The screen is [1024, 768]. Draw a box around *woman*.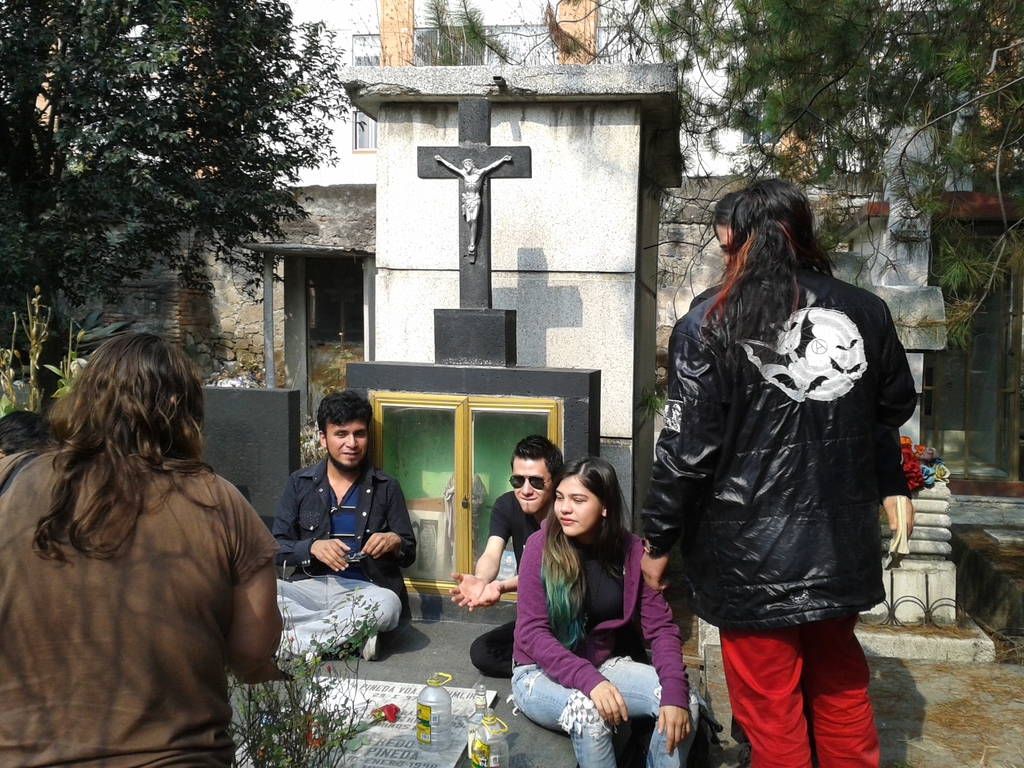
[x1=498, y1=432, x2=662, y2=765].
